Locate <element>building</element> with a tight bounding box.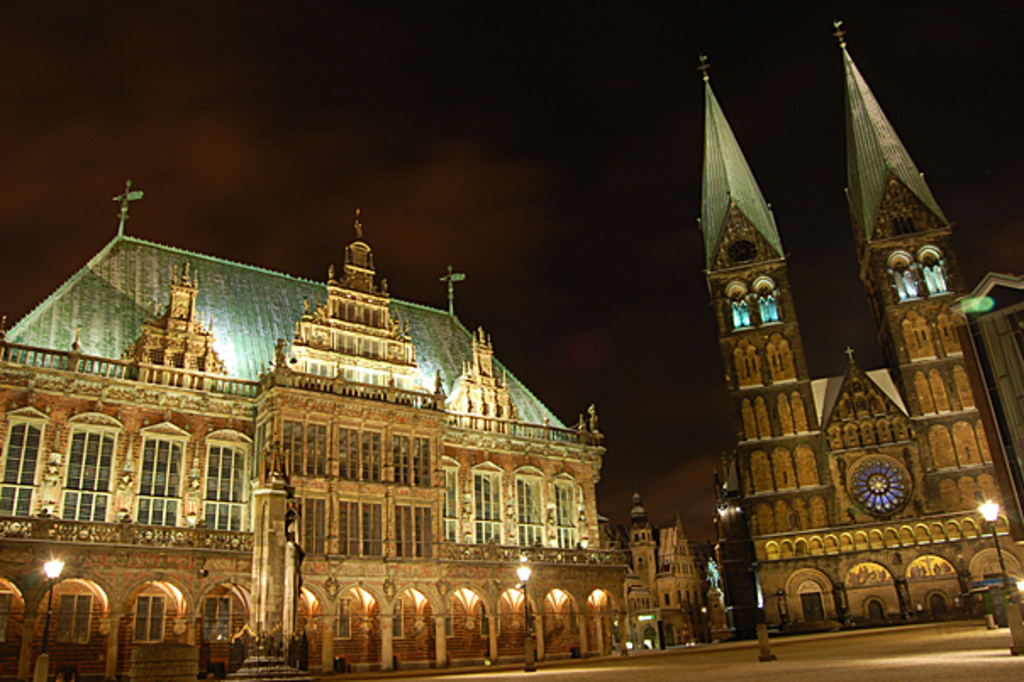
0/178/729/680.
